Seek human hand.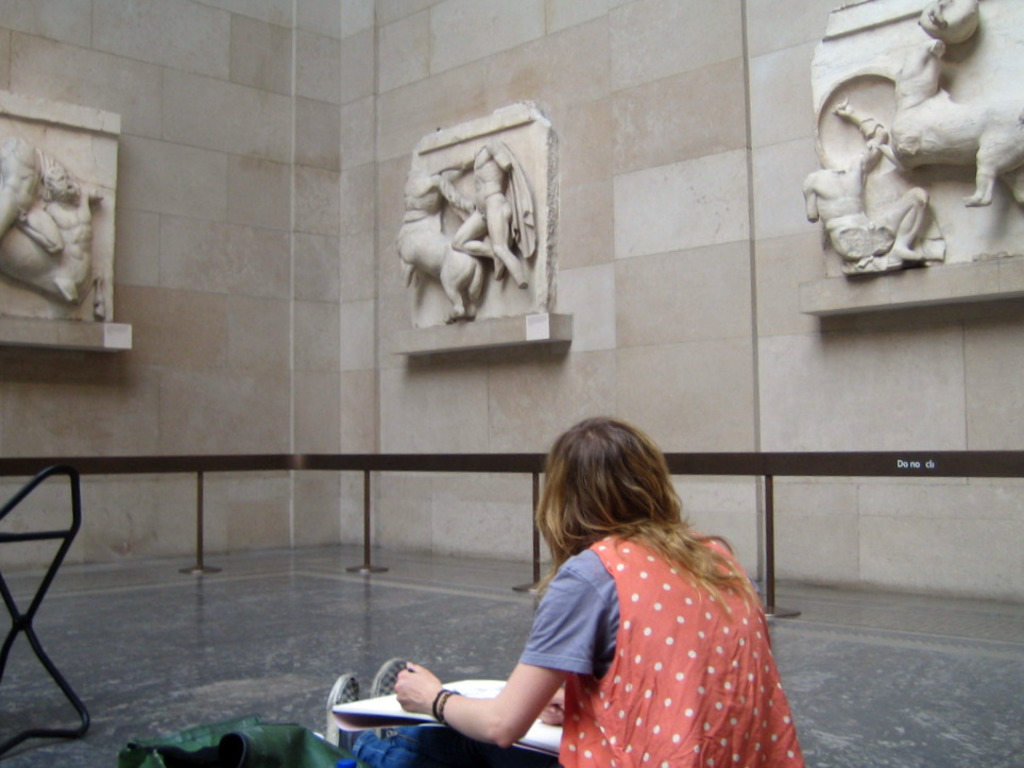
bbox(829, 97, 856, 120).
